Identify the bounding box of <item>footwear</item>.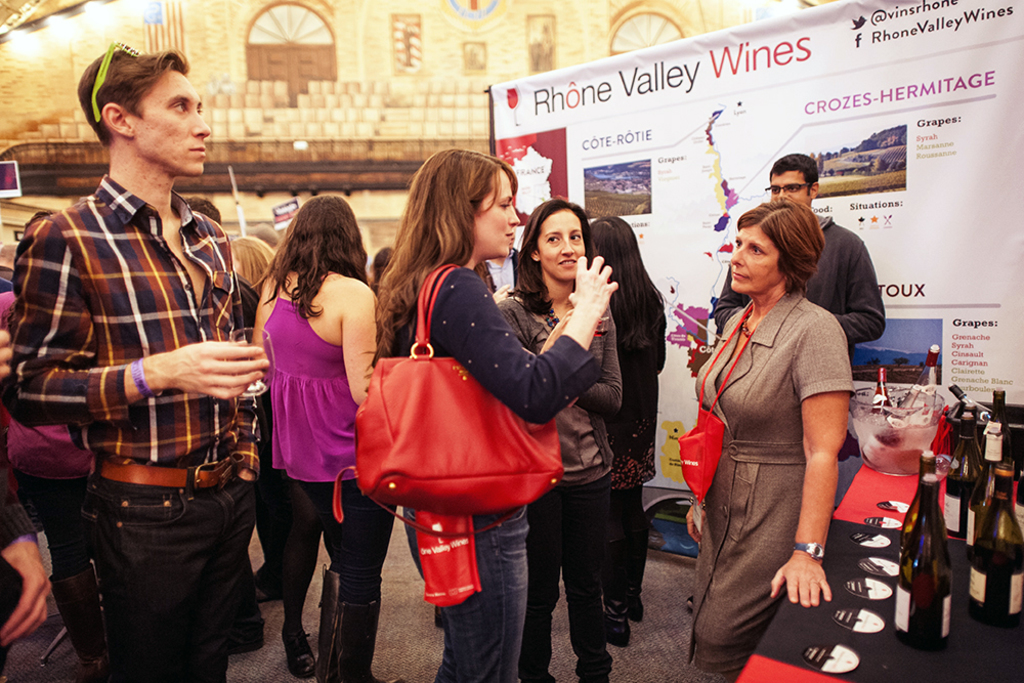
locate(629, 597, 642, 622).
